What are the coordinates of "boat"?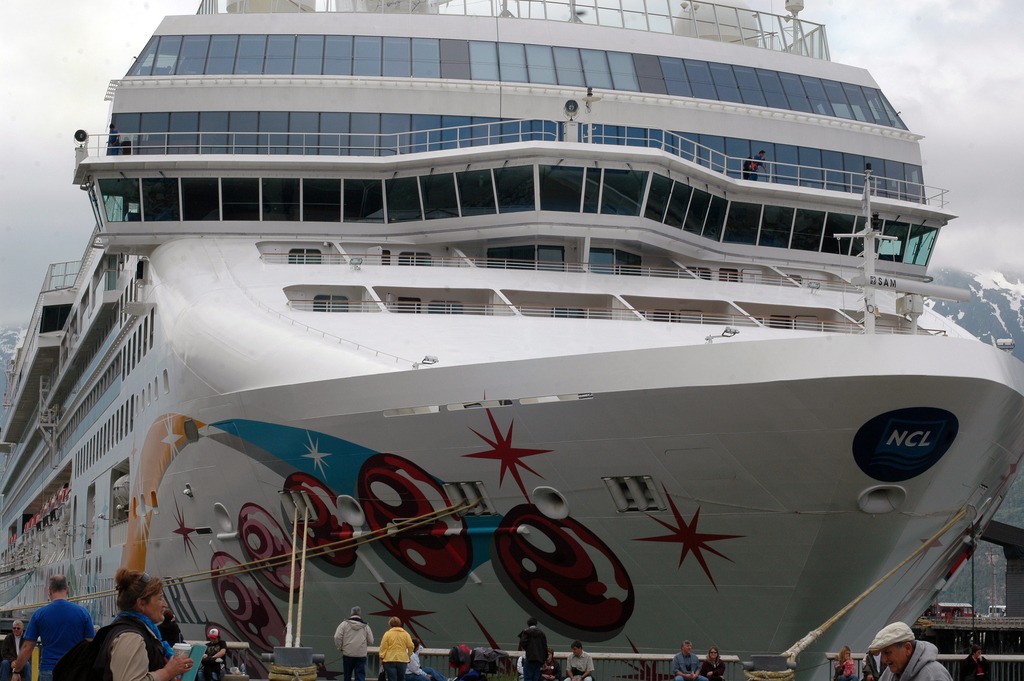
box(21, 0, 1023, 670).
